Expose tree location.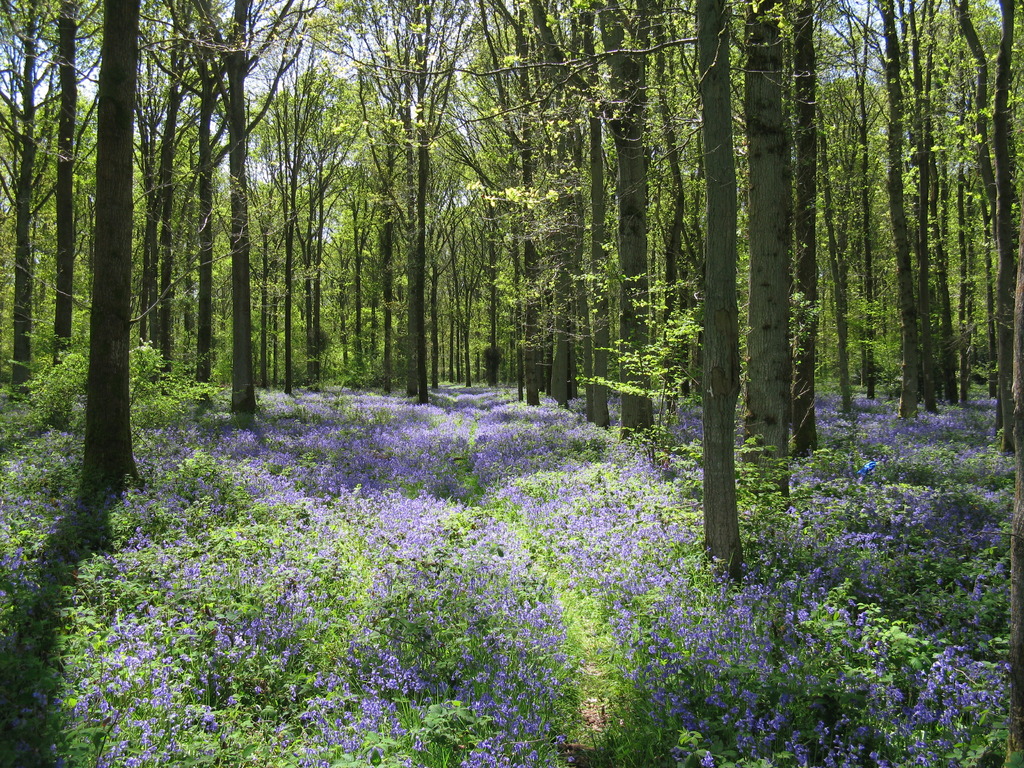
Exposed at bbox=[547, 0, 607, 406].
